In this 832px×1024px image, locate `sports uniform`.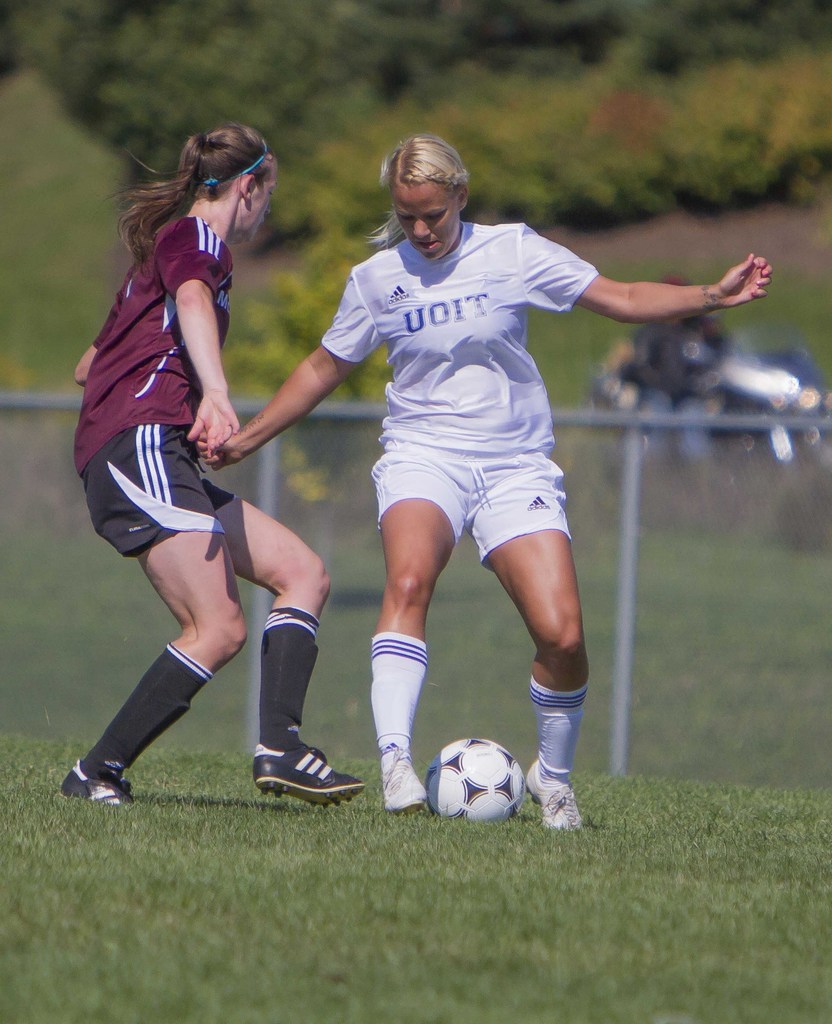
Bounding box: 60 218 363 802.
